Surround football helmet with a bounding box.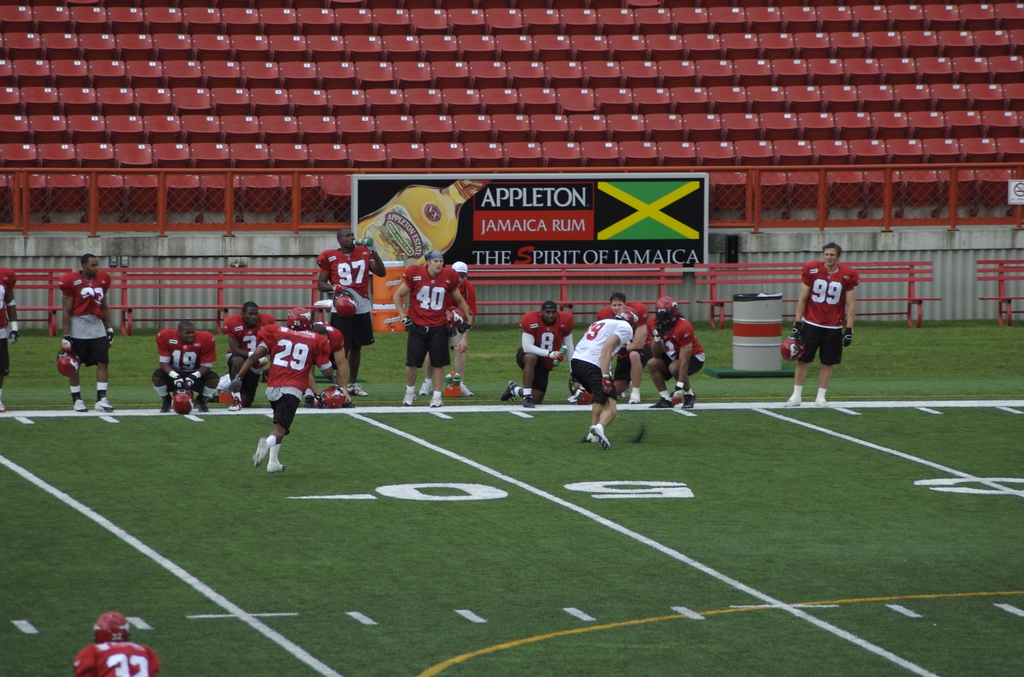
BBox(90, 612, 137, 642).
